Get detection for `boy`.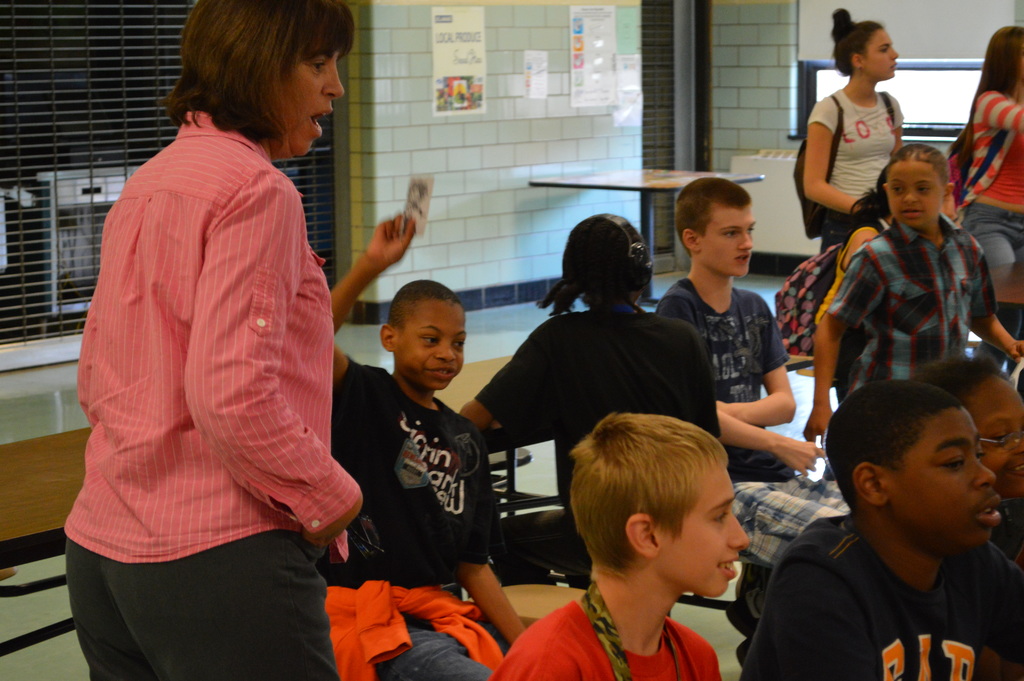
Detection: x1=314 y1=213 x2=531 y2=680.
